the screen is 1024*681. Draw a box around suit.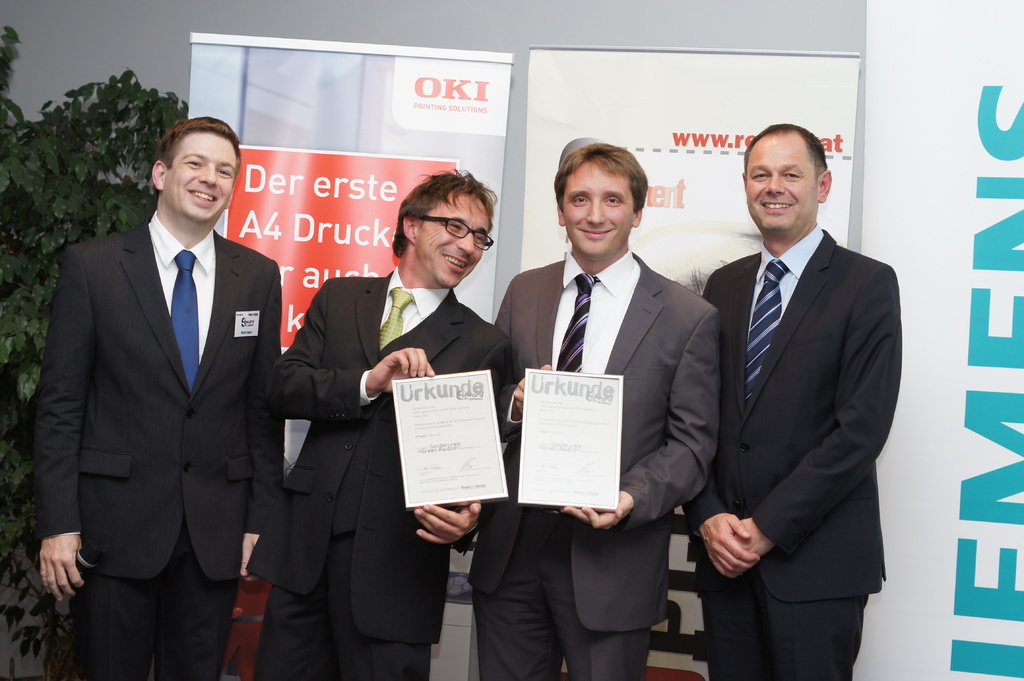
bbox(31, 114, 294, 677).
